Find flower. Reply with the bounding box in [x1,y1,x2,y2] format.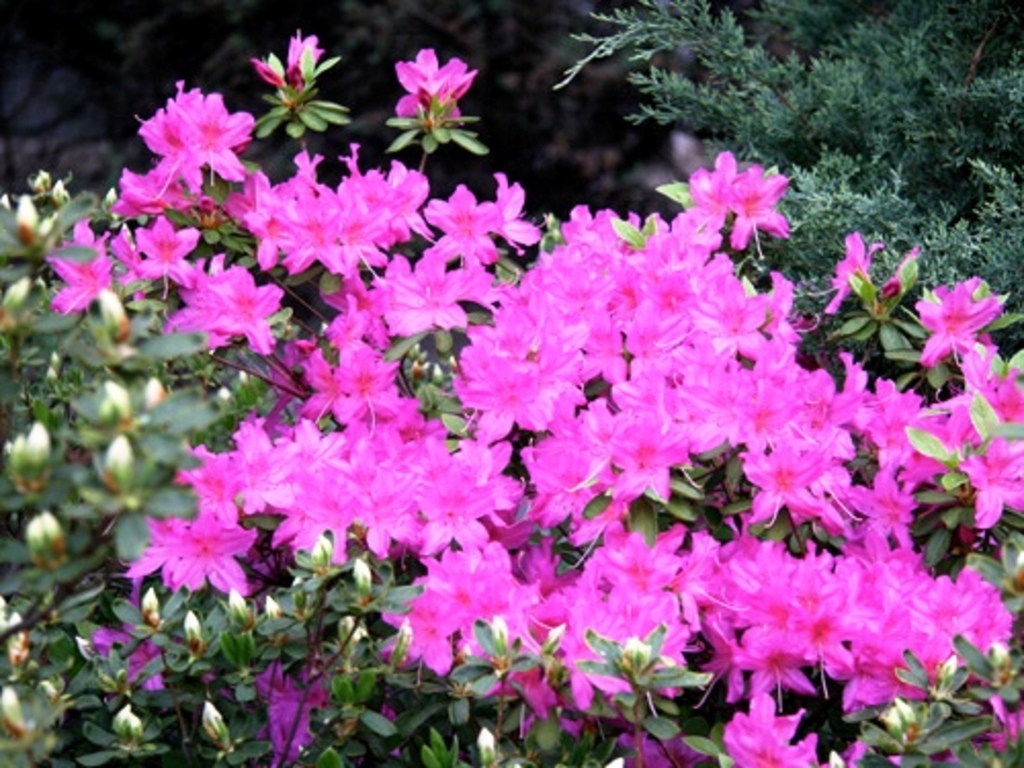
[252,33,326,94].
